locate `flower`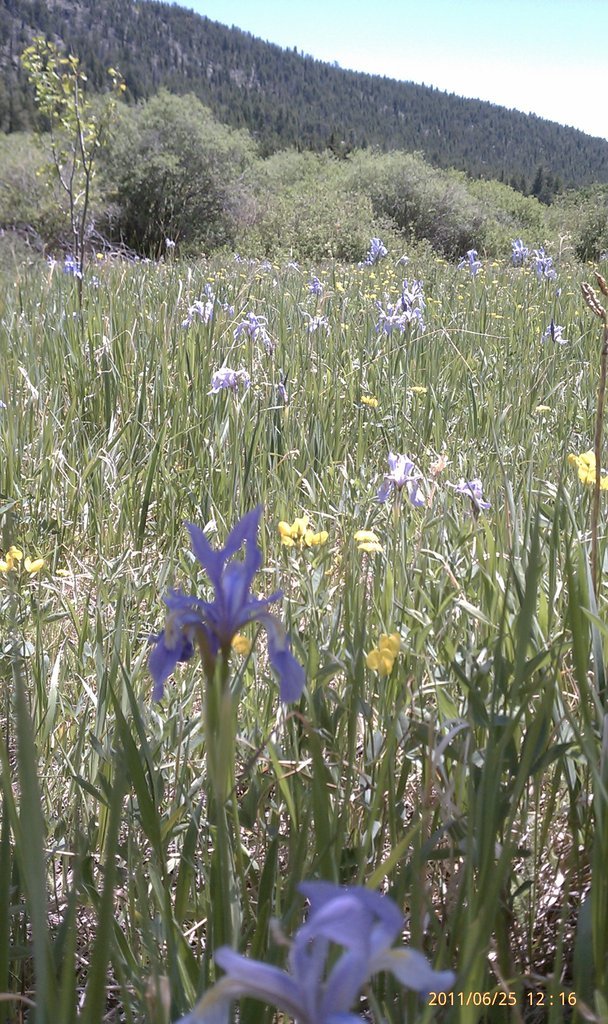
0,543,43,579
